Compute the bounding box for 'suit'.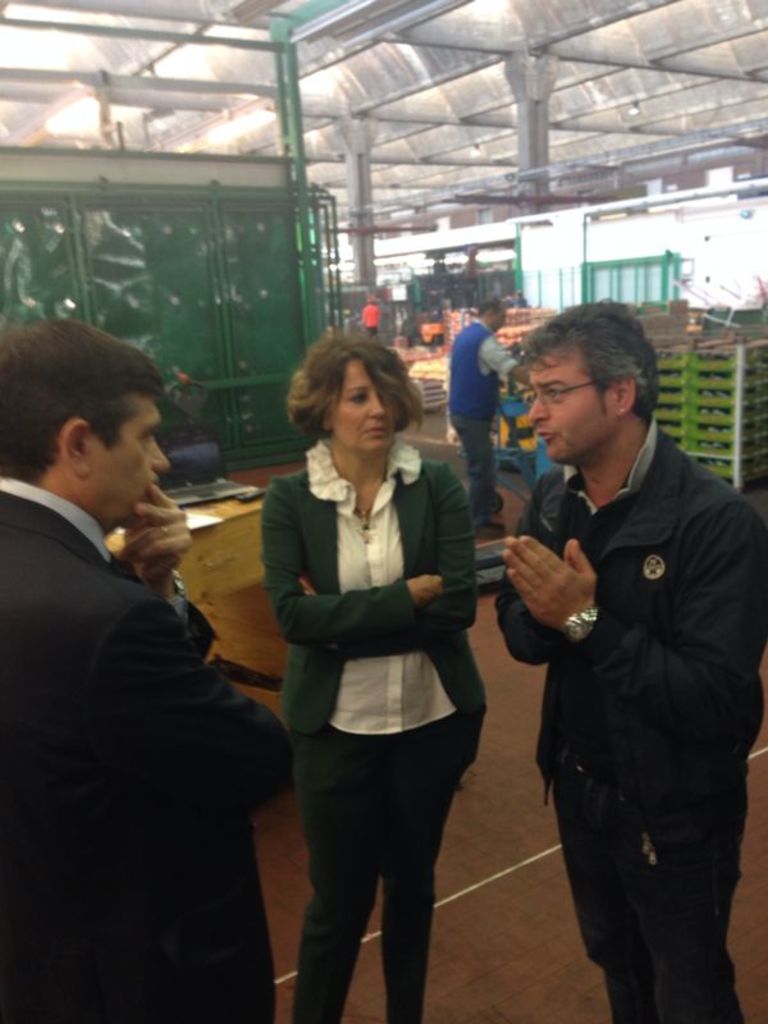
{"x1": 520, "y1": 452, "x2": 758, "y2": 1023}.
